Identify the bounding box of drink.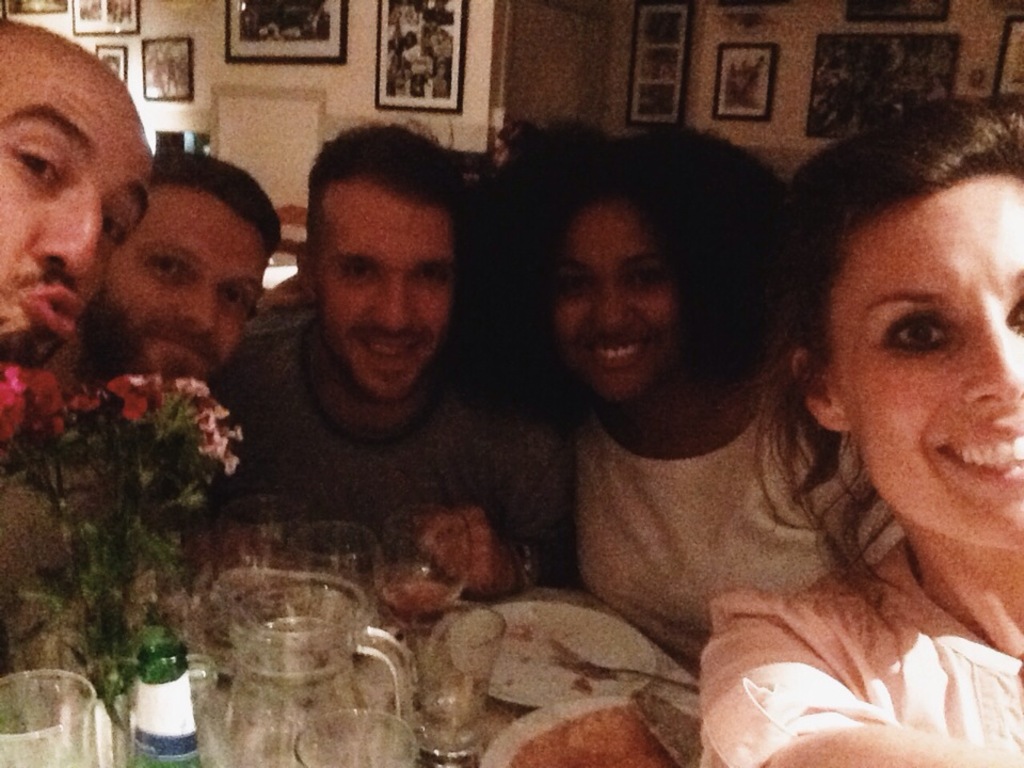
Rect(112, 634, 188, 763).
